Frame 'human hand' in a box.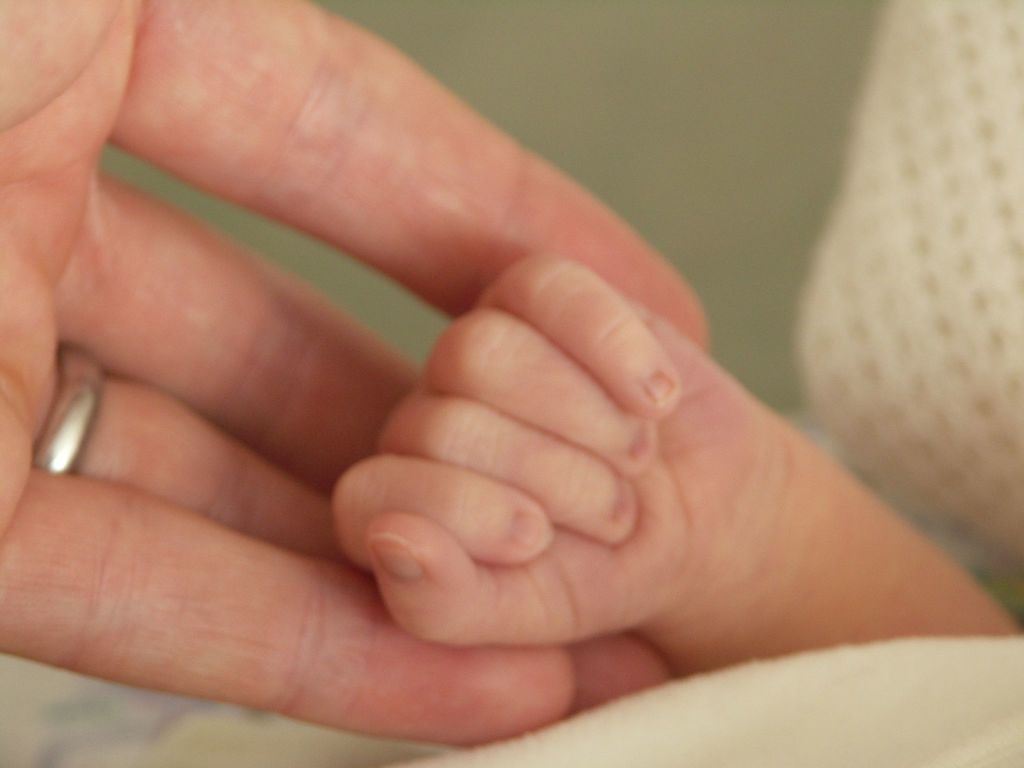
rect(0, 0, 708, 748).
